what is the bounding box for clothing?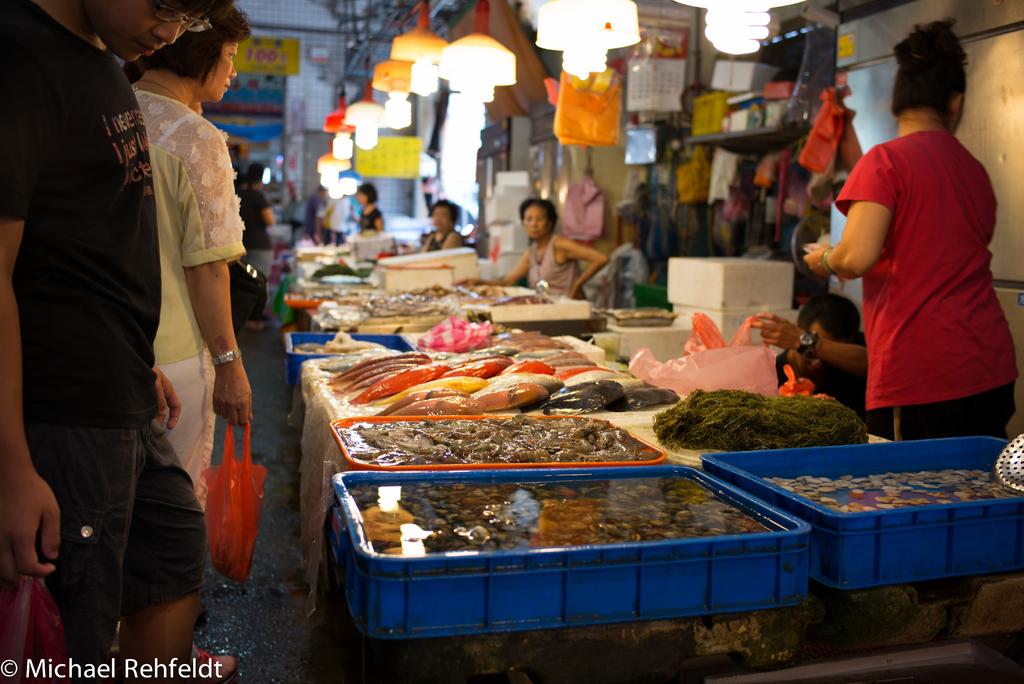
<bbox>306, 196, 326, 246</bbox>.
